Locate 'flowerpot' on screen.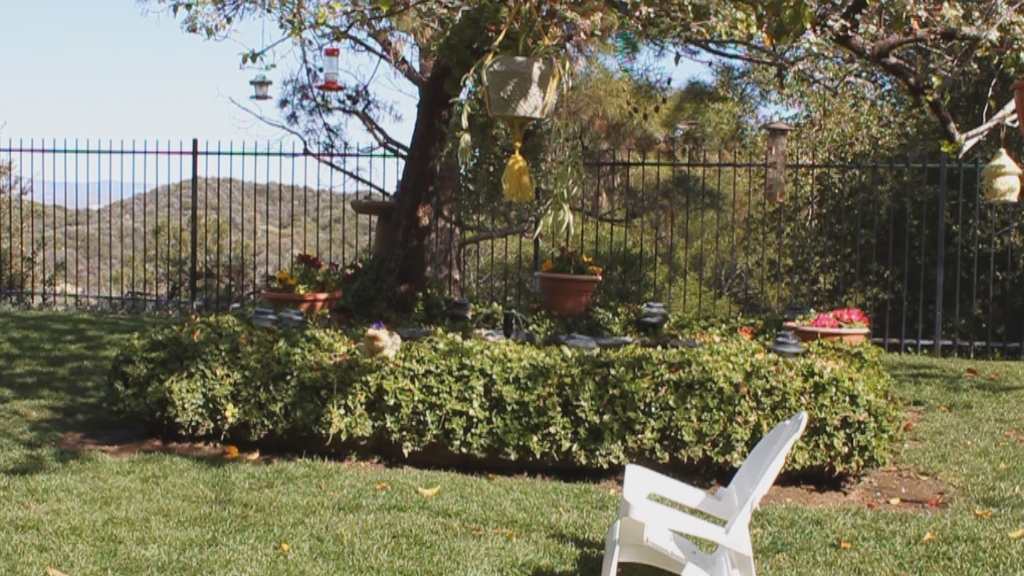
On screen at {"x1": 261, "y1": 286, "x2": 344, "y2": 319}.
